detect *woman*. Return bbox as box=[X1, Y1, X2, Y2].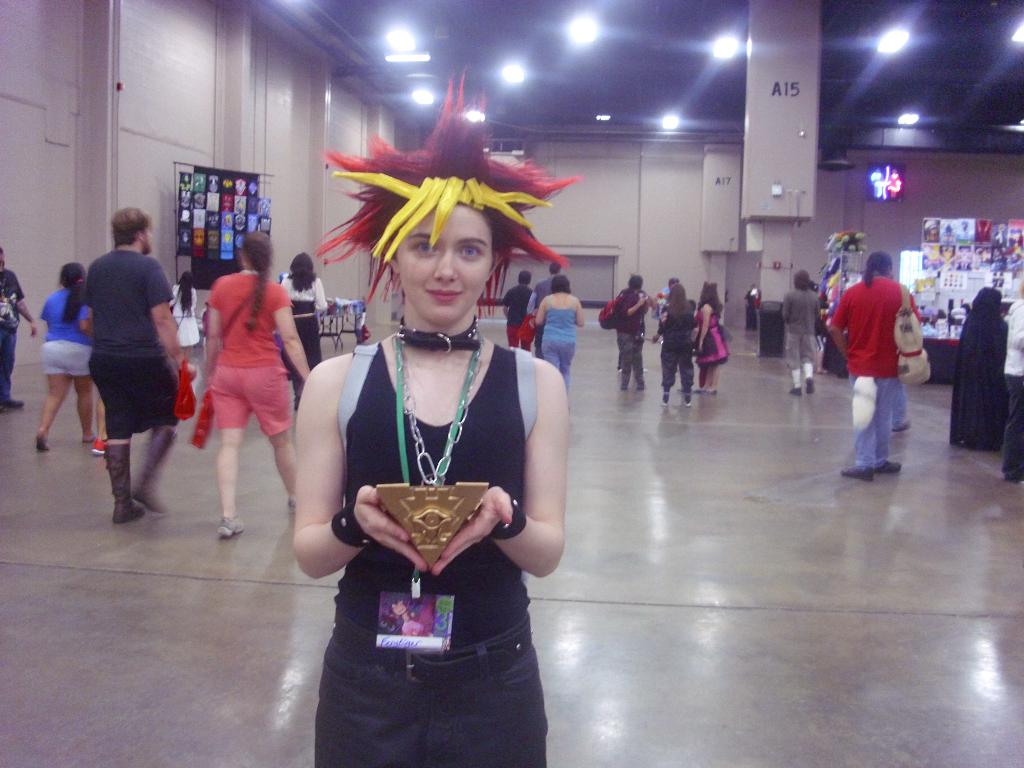
box=[689, 283, 731, 393].
